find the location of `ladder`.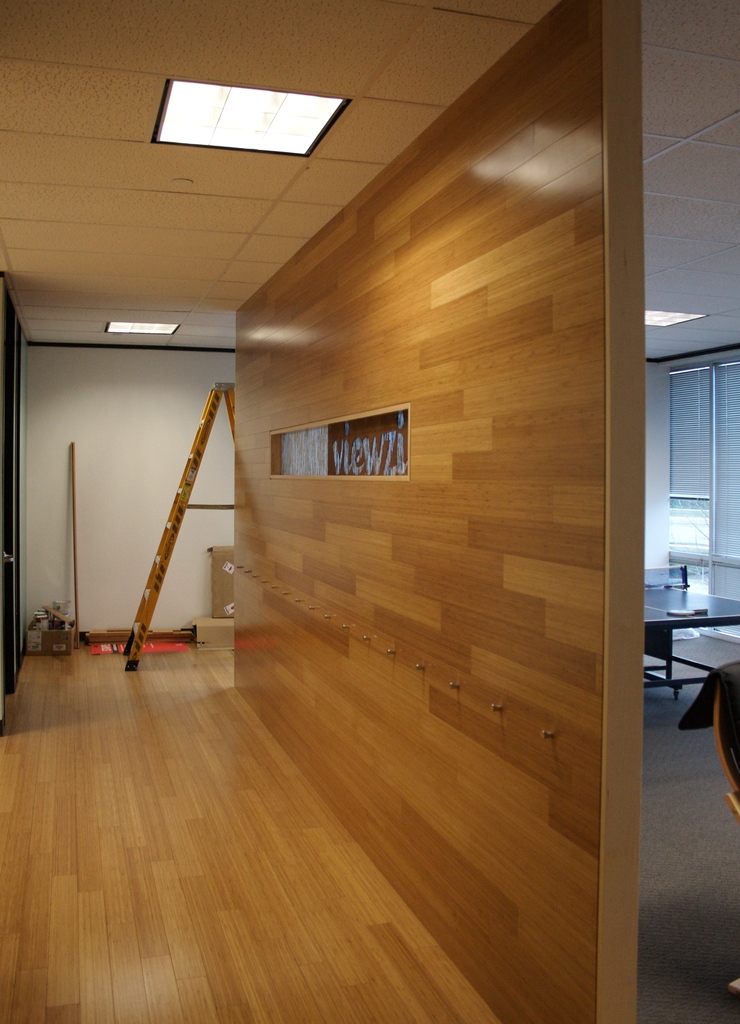
Location: Rect(120, 380, 236, 672).
